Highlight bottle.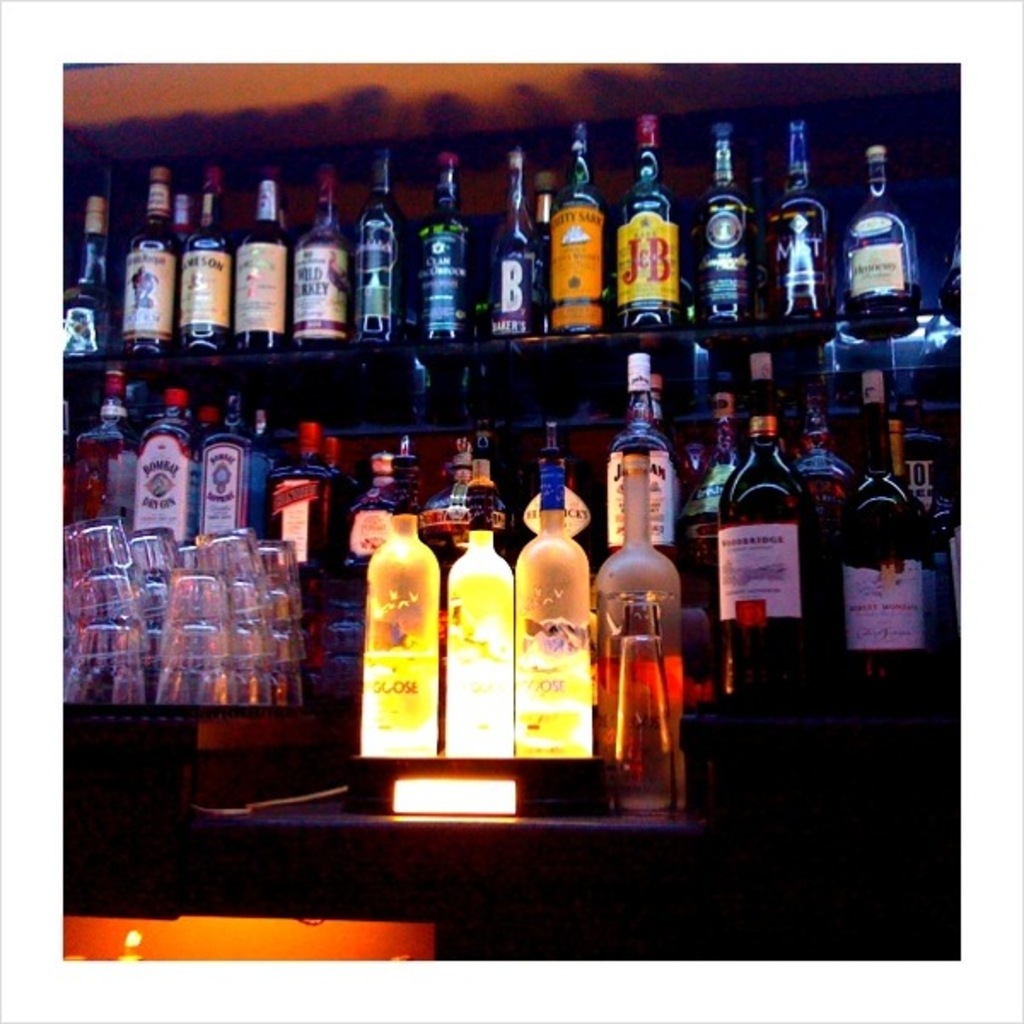
Highlighted region: BBox(418, 152, 485, 341).
